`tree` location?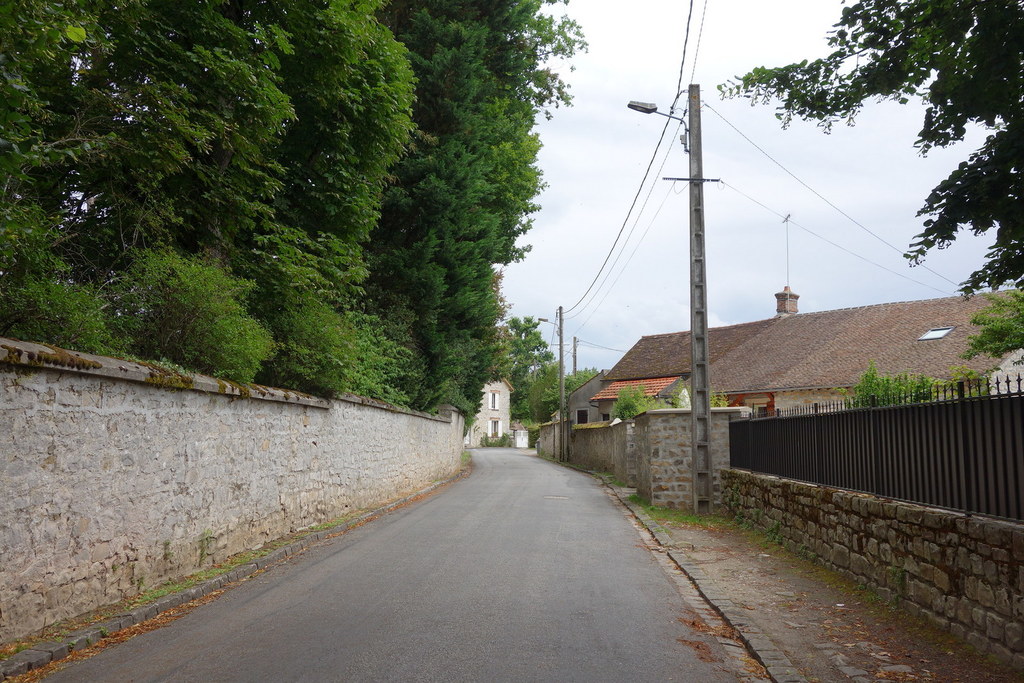
box(235, 0, 423, 390)
